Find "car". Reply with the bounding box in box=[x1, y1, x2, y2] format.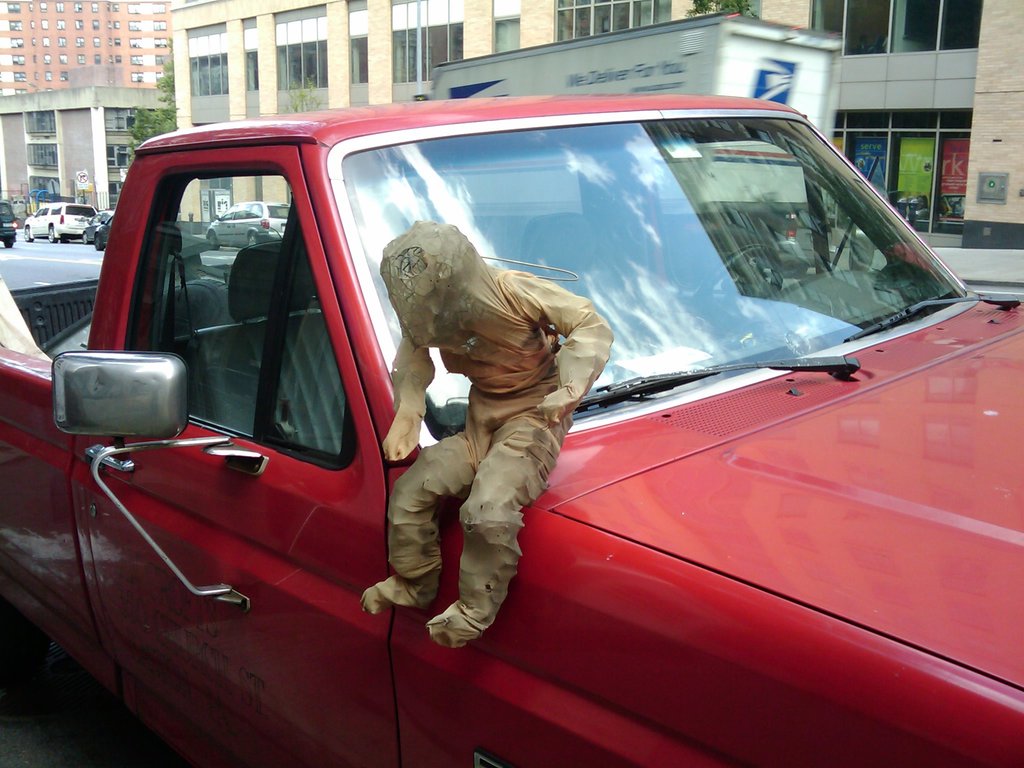
box=[202, 200, 292, 255].
